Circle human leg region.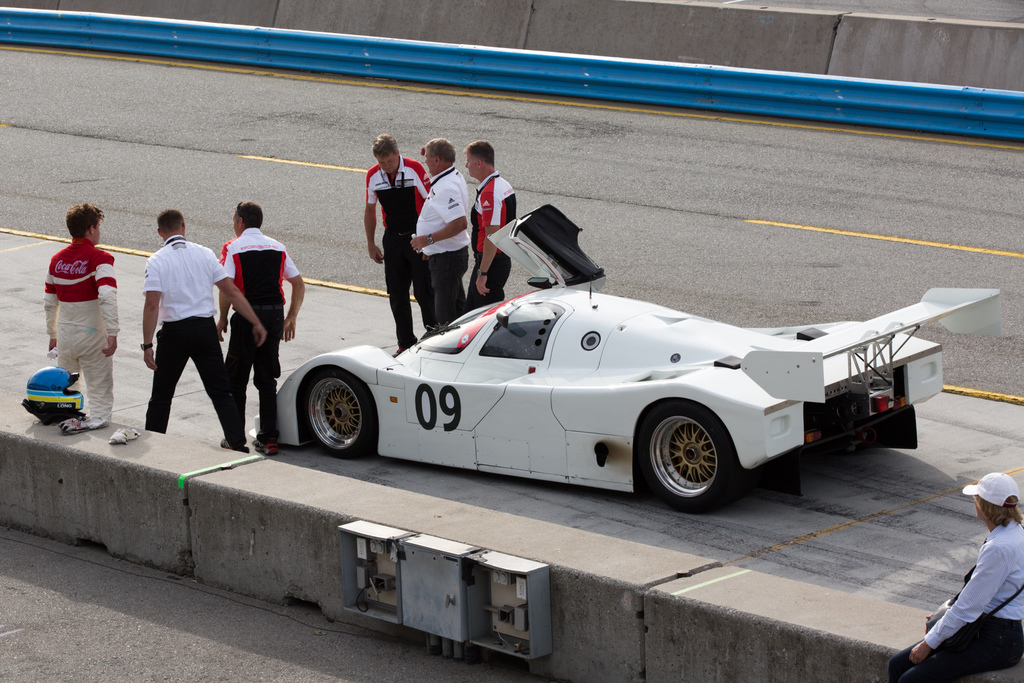
Region: 427, 252, 468, 315.
